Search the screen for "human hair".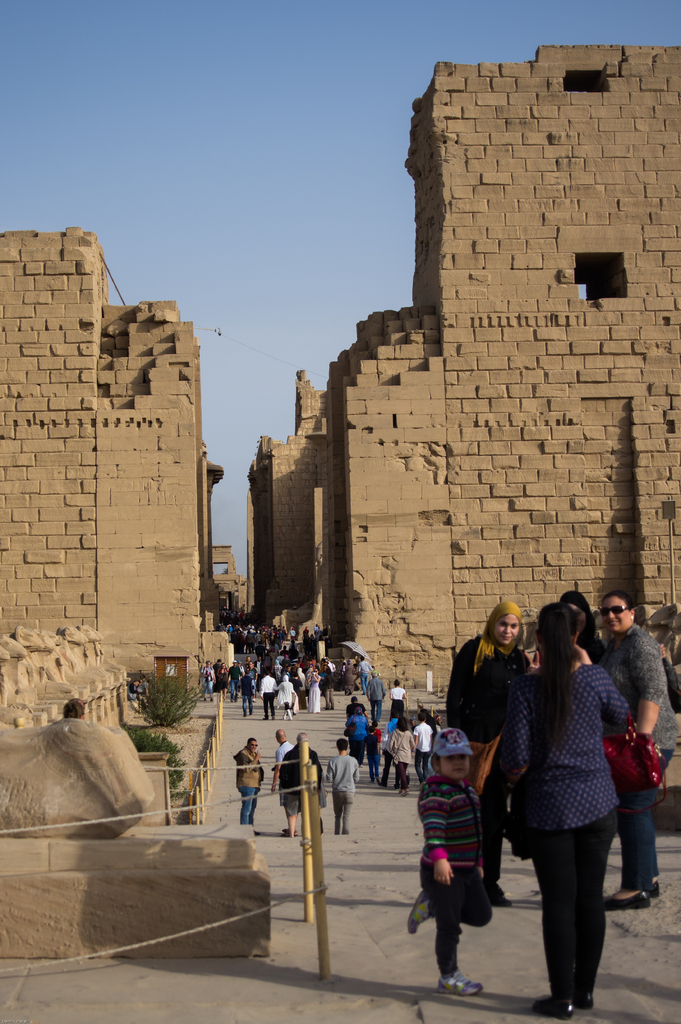
Found at locate(248, 660, 251, 662).
